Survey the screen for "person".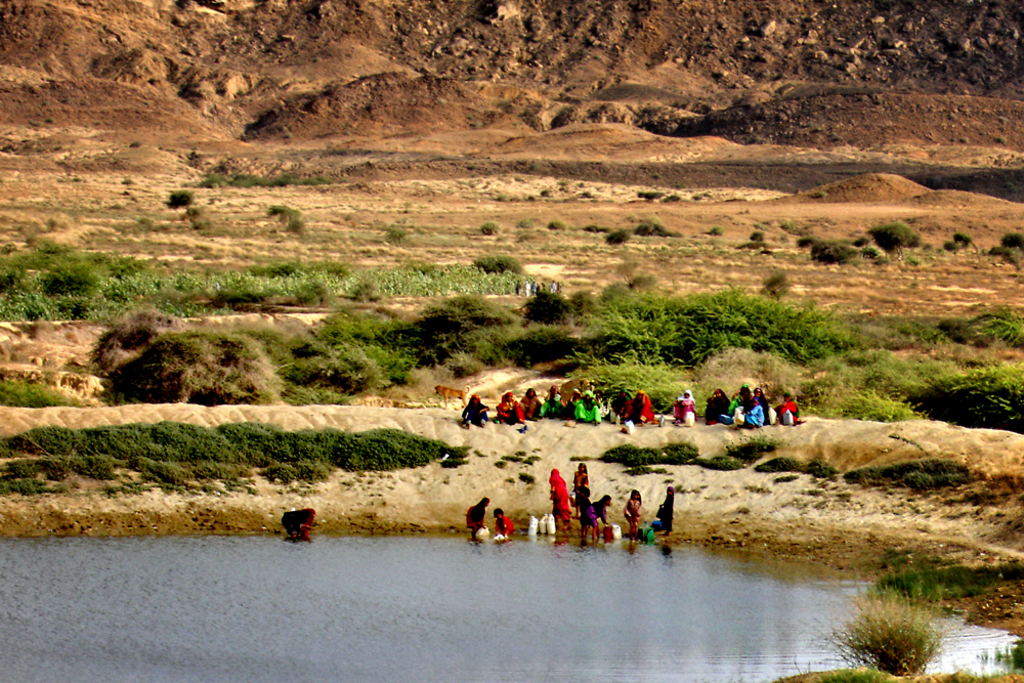
Survey found: pyautogui.locateOnScreen(547, 469, 568, 533).
